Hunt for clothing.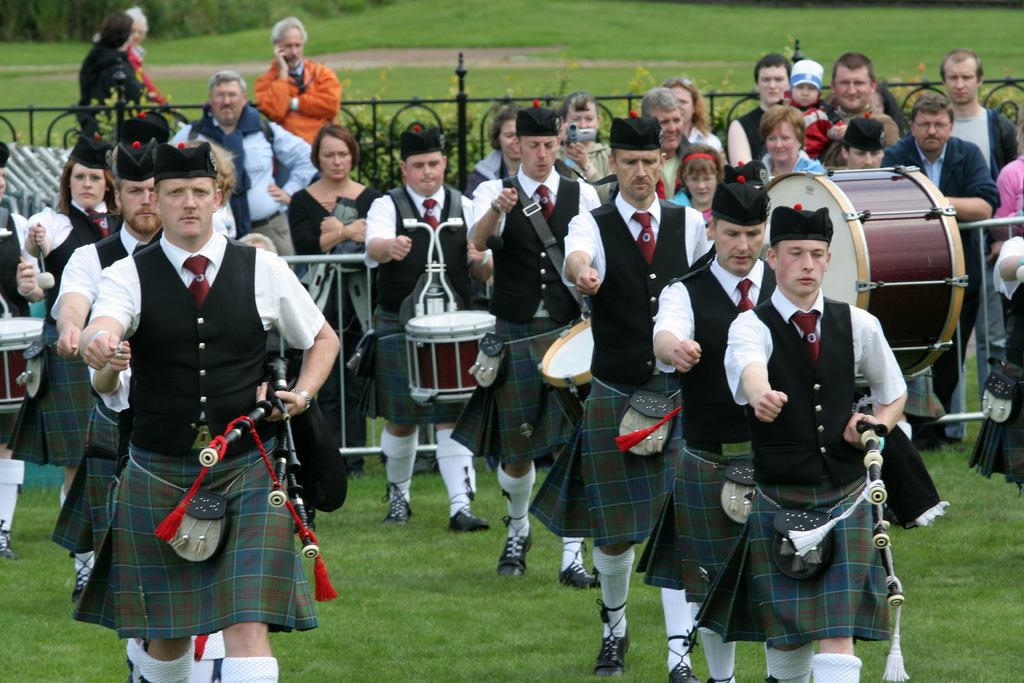
Hunted down at bbox=[252, 54, 346, 191].
